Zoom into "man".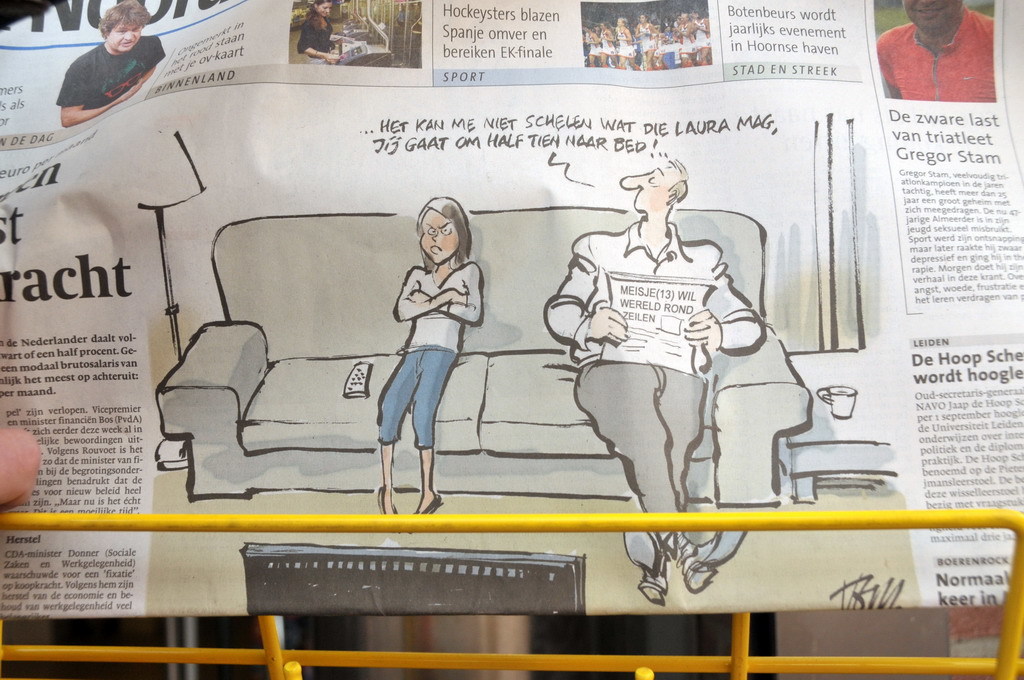
Zoom target: select_region(42, 4, 177, 119).
